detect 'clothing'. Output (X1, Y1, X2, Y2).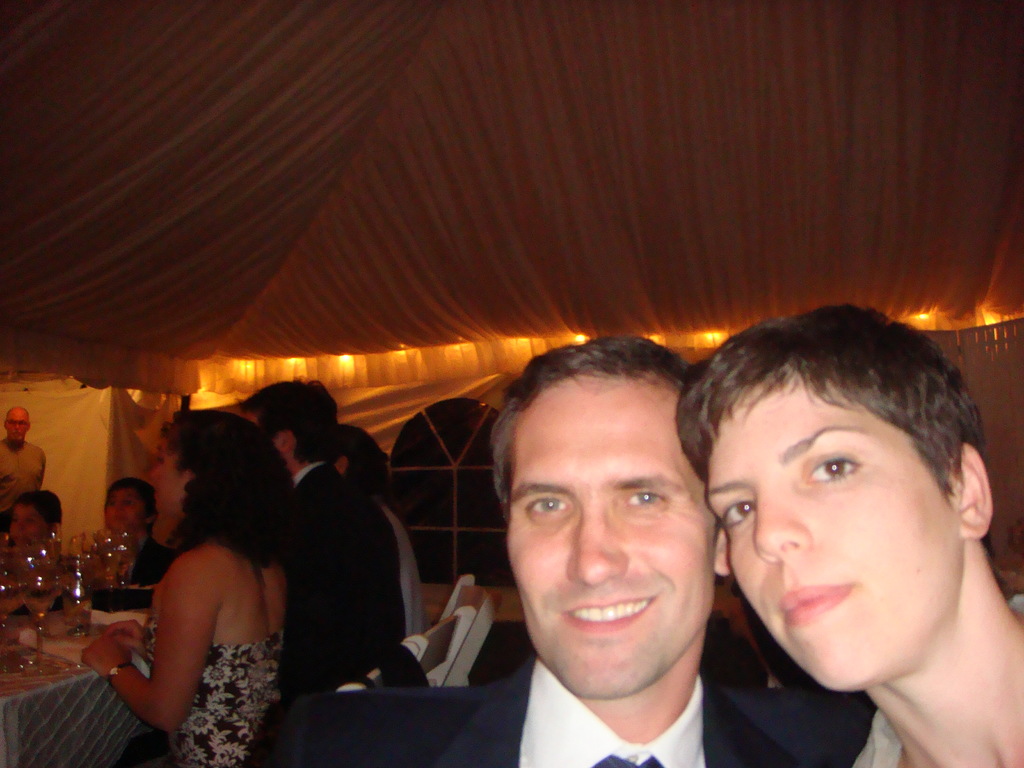
(114, 623, 290, 767).
